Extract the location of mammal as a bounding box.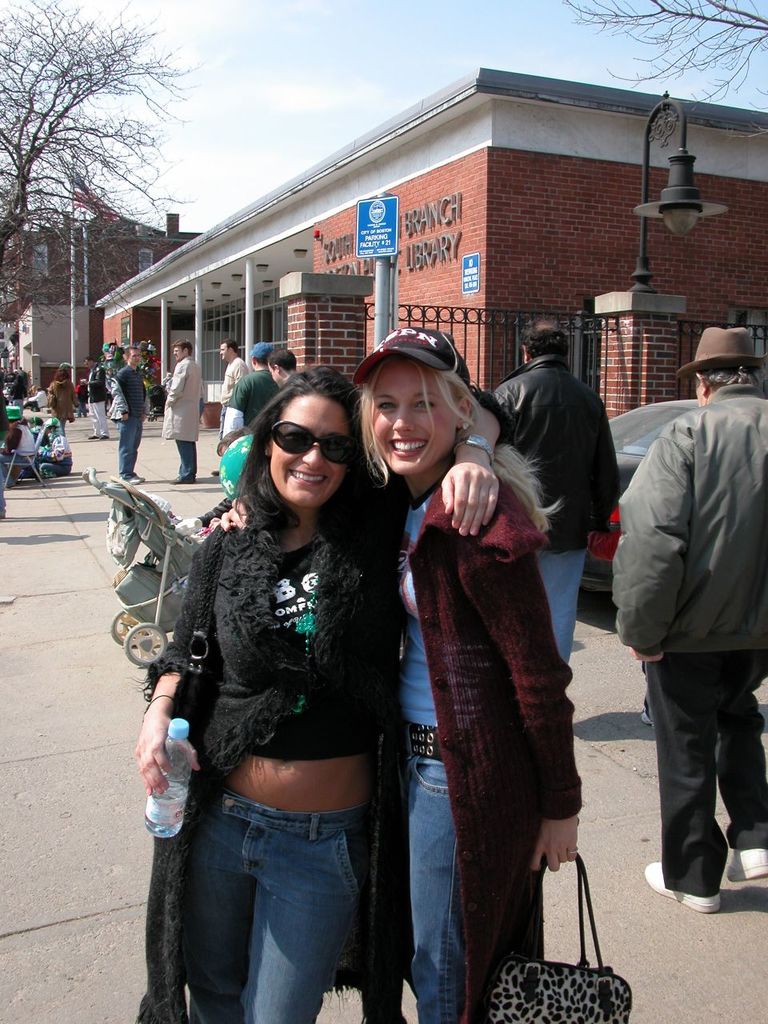
(left=30, top=385, right=47, bottom=406).
